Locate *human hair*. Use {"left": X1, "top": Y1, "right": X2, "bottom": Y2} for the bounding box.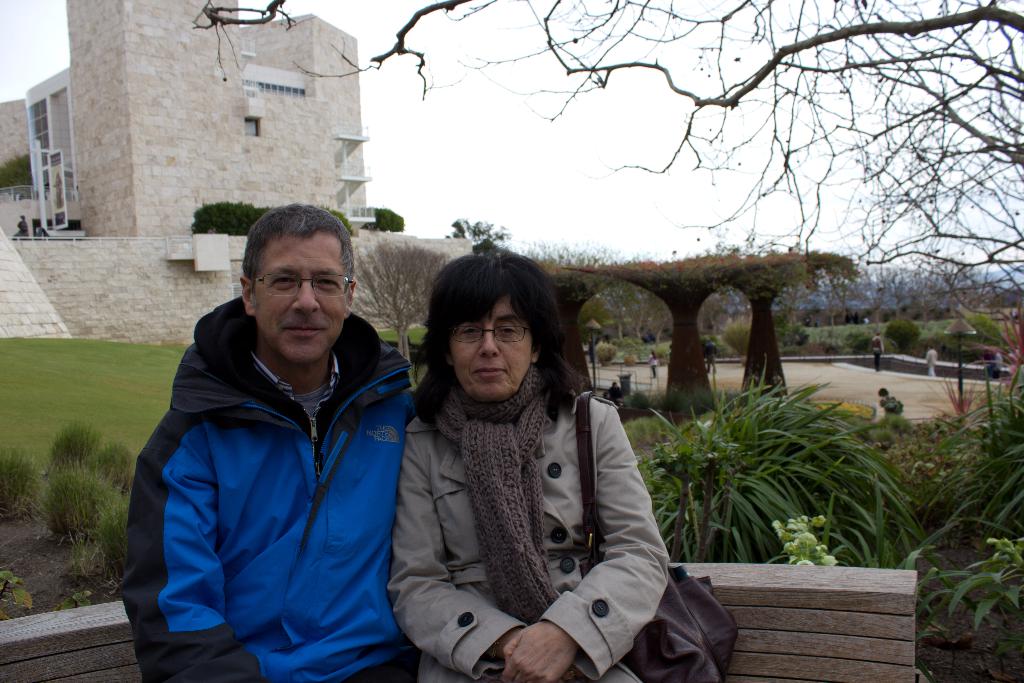
{"left": 417, "top": 268, "right": 567, "bottom": 450}.
